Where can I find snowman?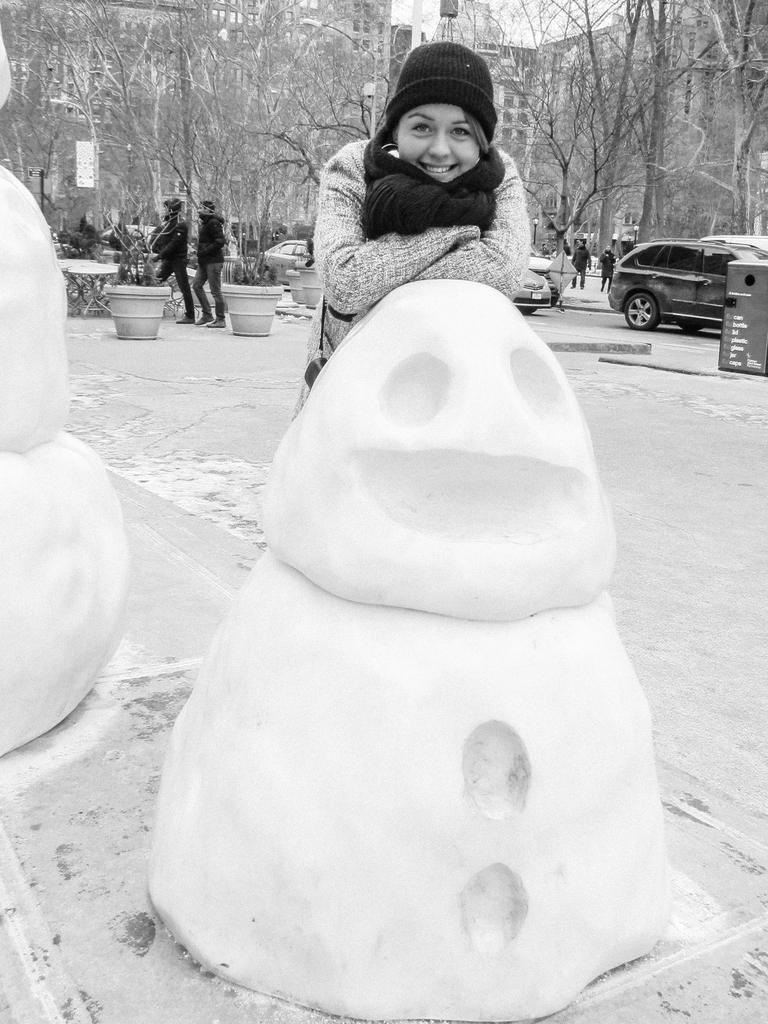
You can find it at 113, 174, 699, 1023.
